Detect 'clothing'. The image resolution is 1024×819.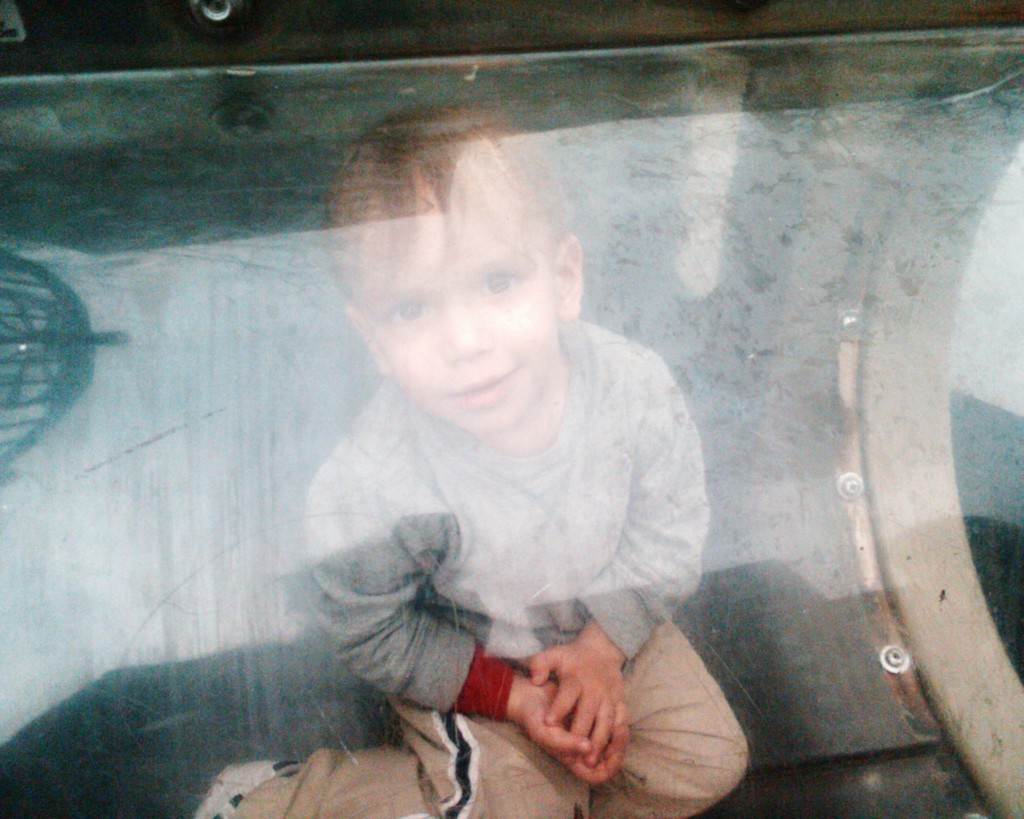
(274, 273, 722, 785).
